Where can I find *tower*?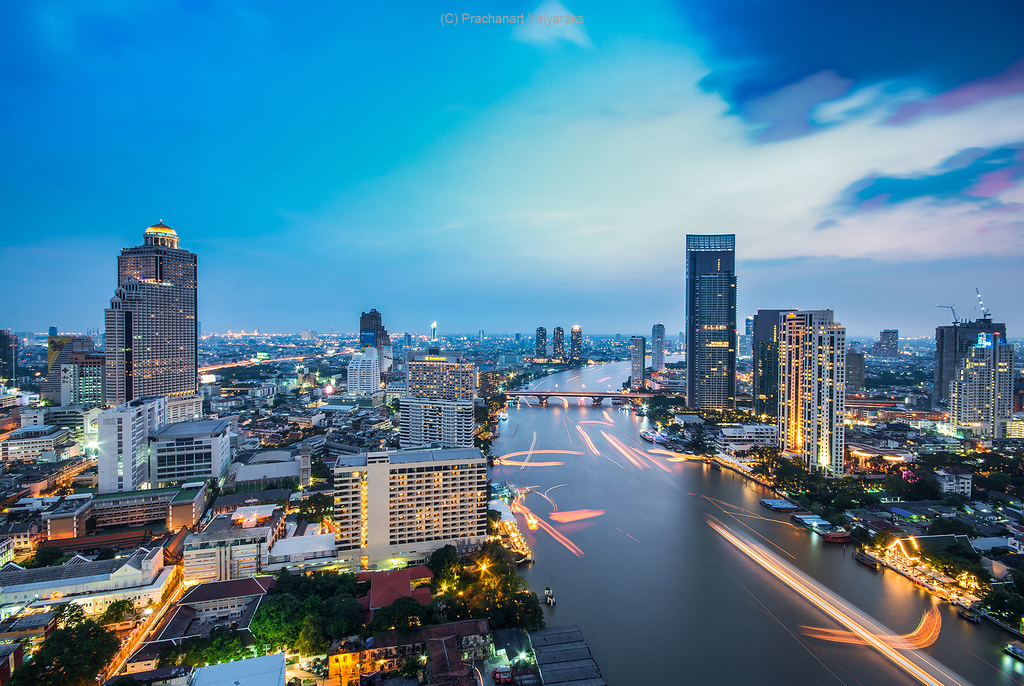
You can find it at [554, 326, 563, 357].
